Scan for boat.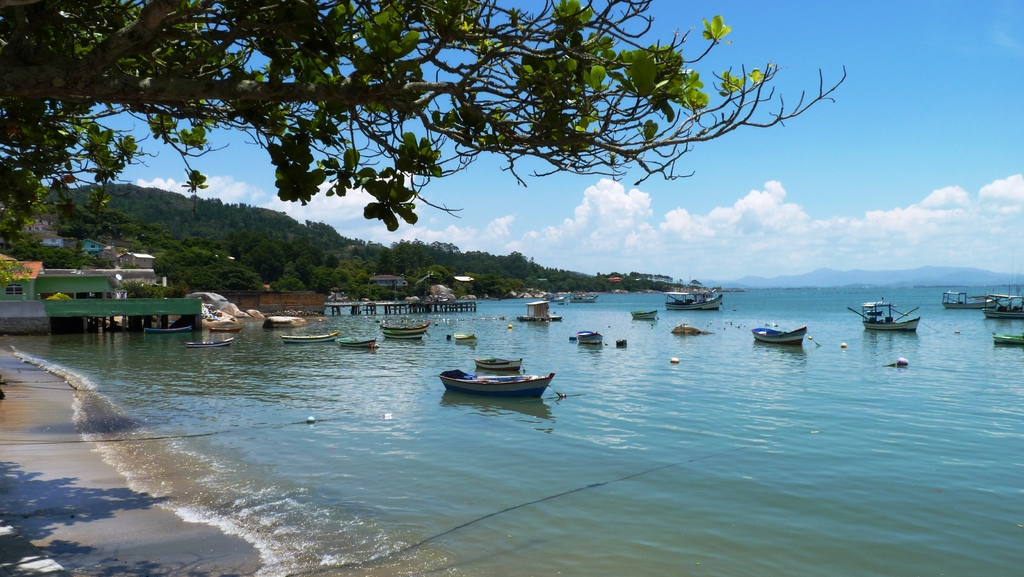
Scan result: region(542, 290, 564, 305).
